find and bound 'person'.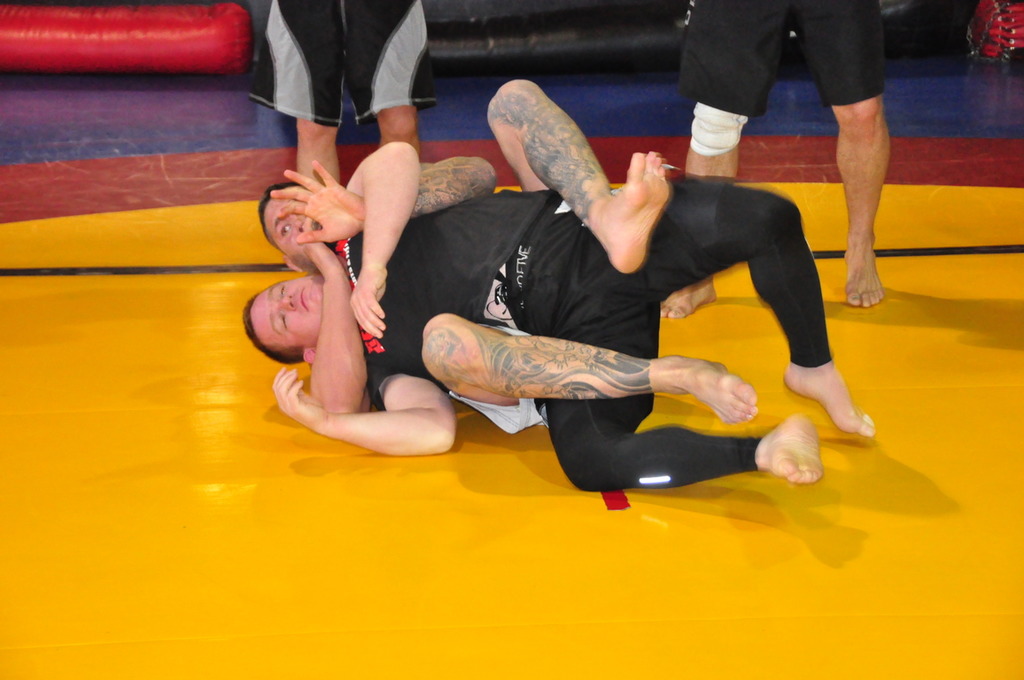
Bound: {"left": 245, "top": 0, "right": 432, "bottom": 186}.
